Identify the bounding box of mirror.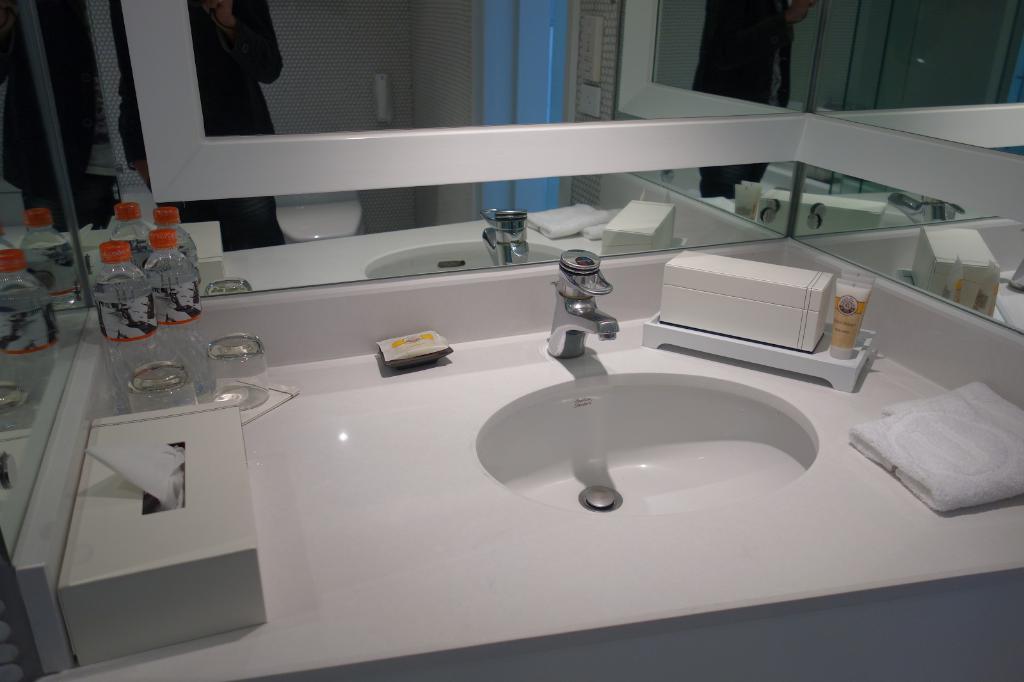
187:1:1021:138.
